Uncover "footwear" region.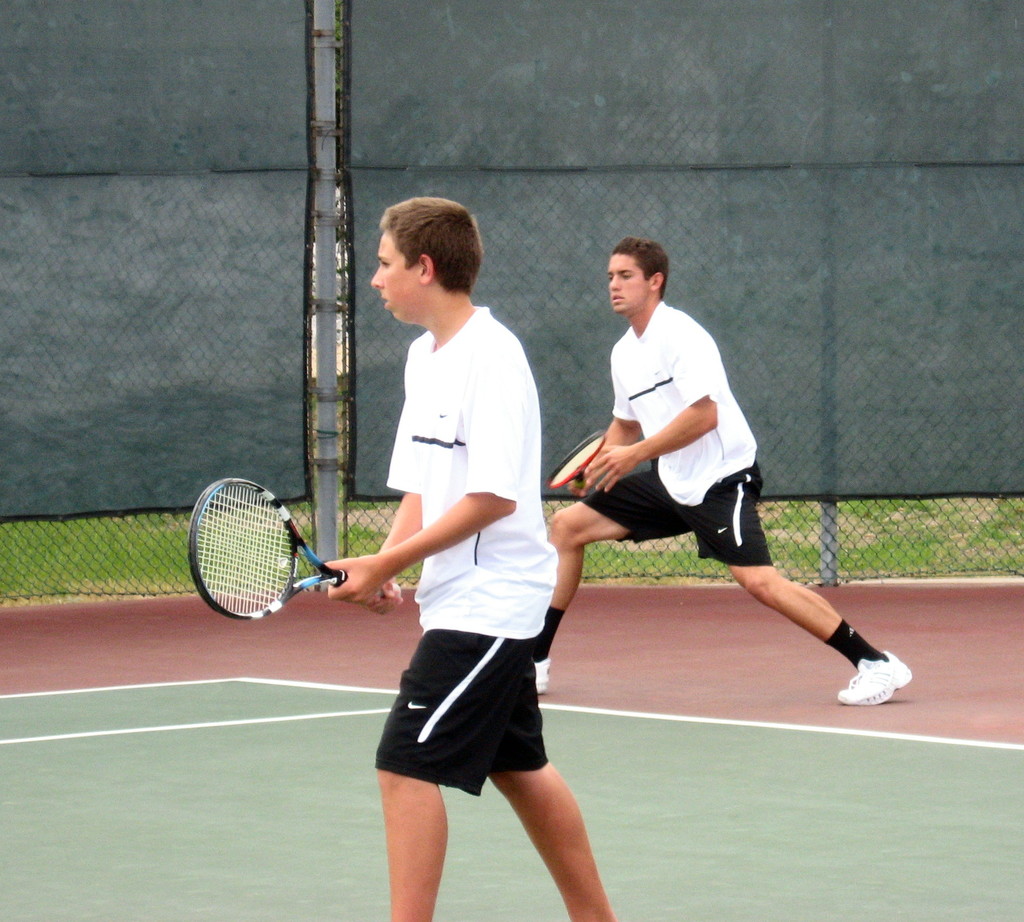
Uncovered: <box>834,647,910,710</box>.
